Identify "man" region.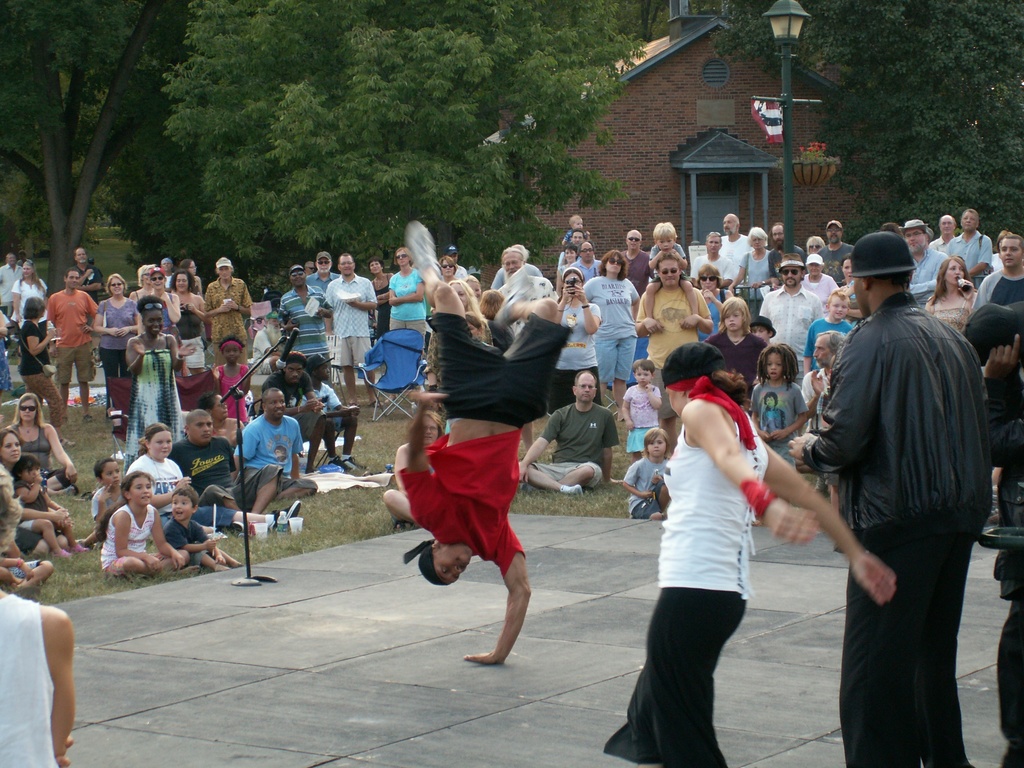
Region: locate(923, 211, 960, 256).
